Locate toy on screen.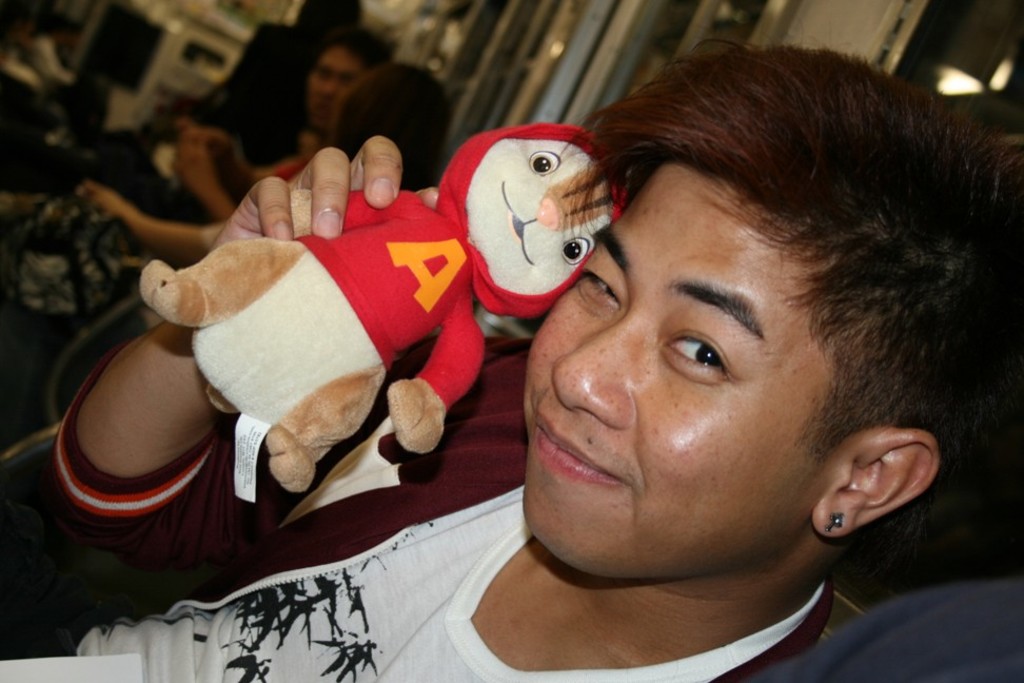
On screen at 110:161:641:468.
